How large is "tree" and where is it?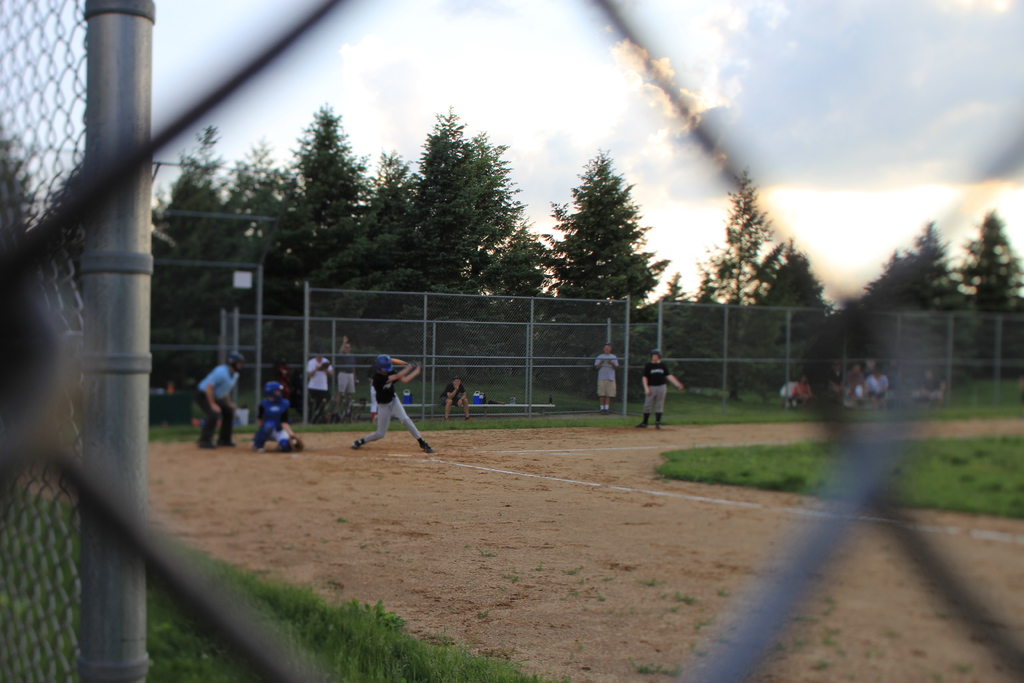
Bounding box: (left=871, top=218, right=959, bottom=311).
